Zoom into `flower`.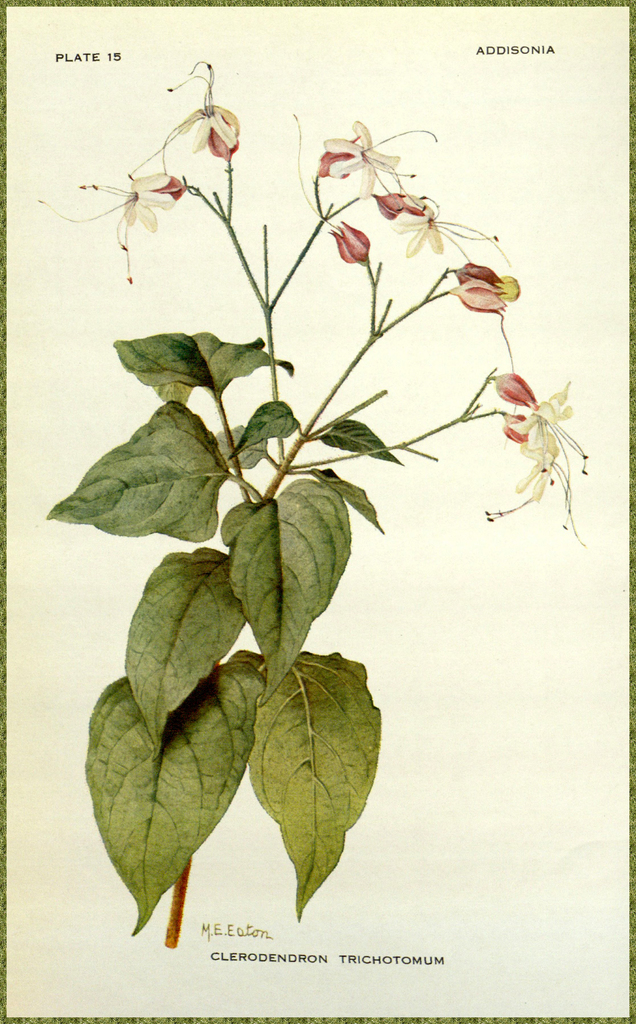
Zoom target: BBox(477, 406, 584, 532).
